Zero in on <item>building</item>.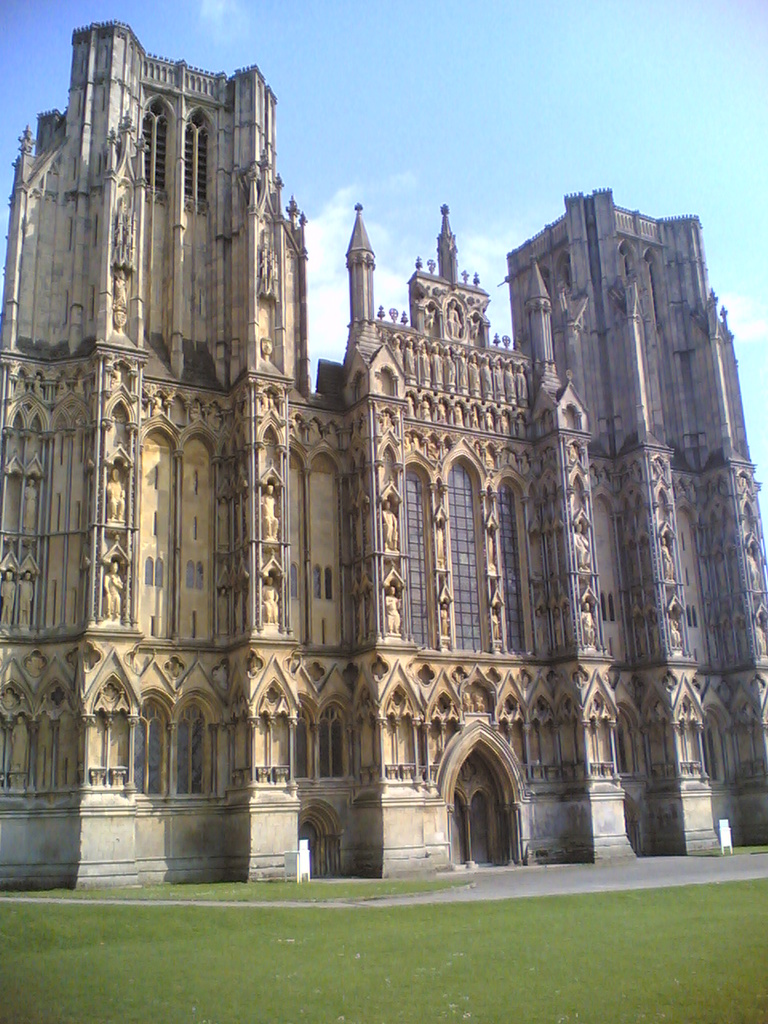
Zeroed in: {"left": 0, "top": 22, "right": 767, "bottom": 885}.
